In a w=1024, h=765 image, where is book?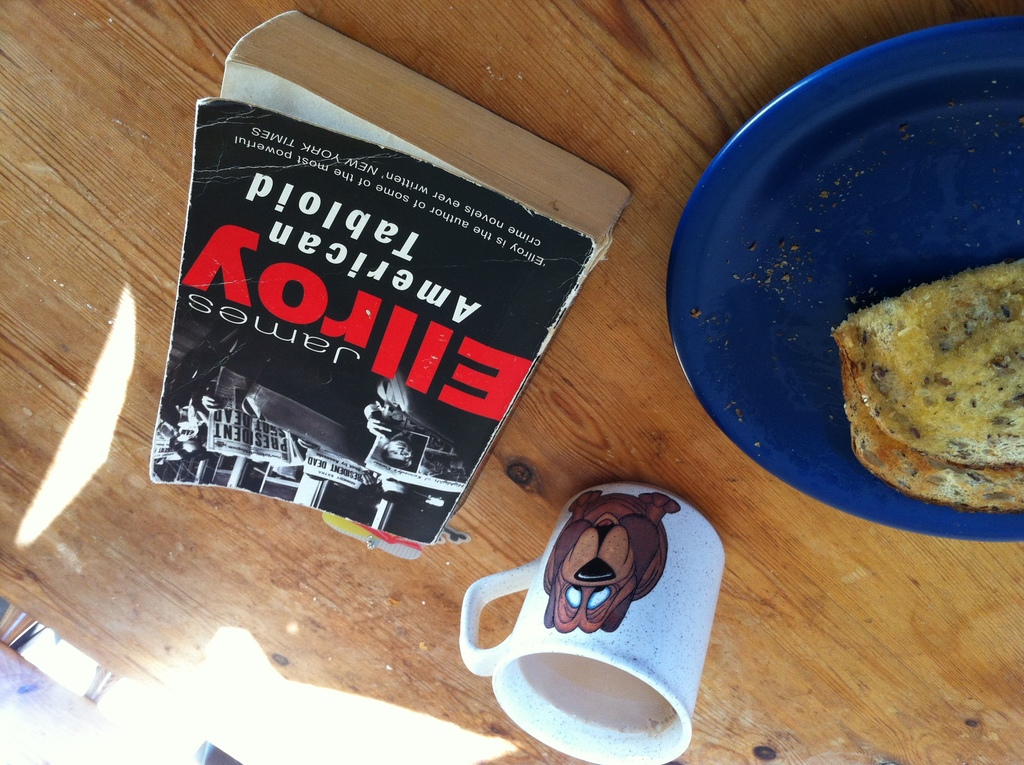
left=138, top=50, right=636, bottom=582.
